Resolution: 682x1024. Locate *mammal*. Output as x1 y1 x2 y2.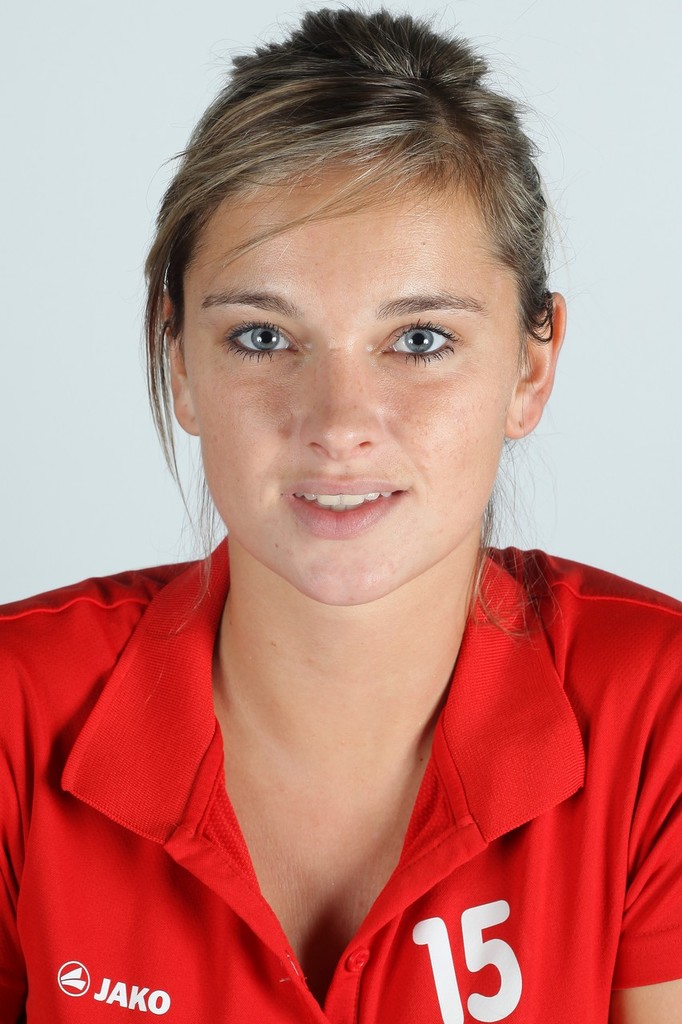
14 38 681 946.
